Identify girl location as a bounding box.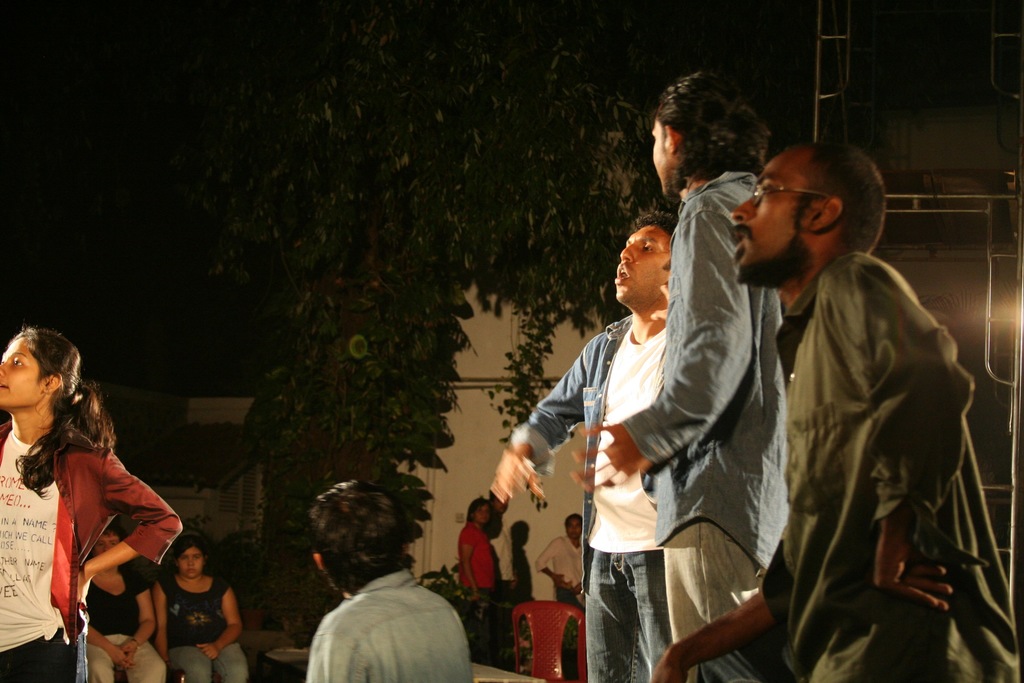
x1=156, y1=540, x2=248, y2=682.
